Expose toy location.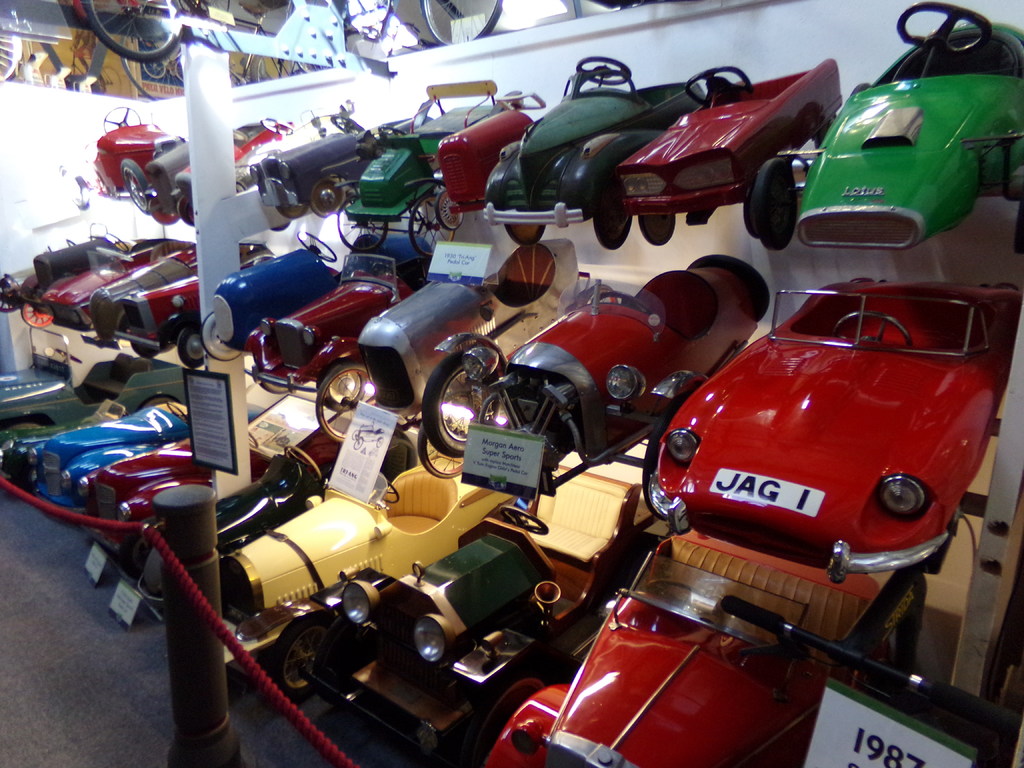
Exposed at x1=138 y1=121 x2=266 y2=223.
